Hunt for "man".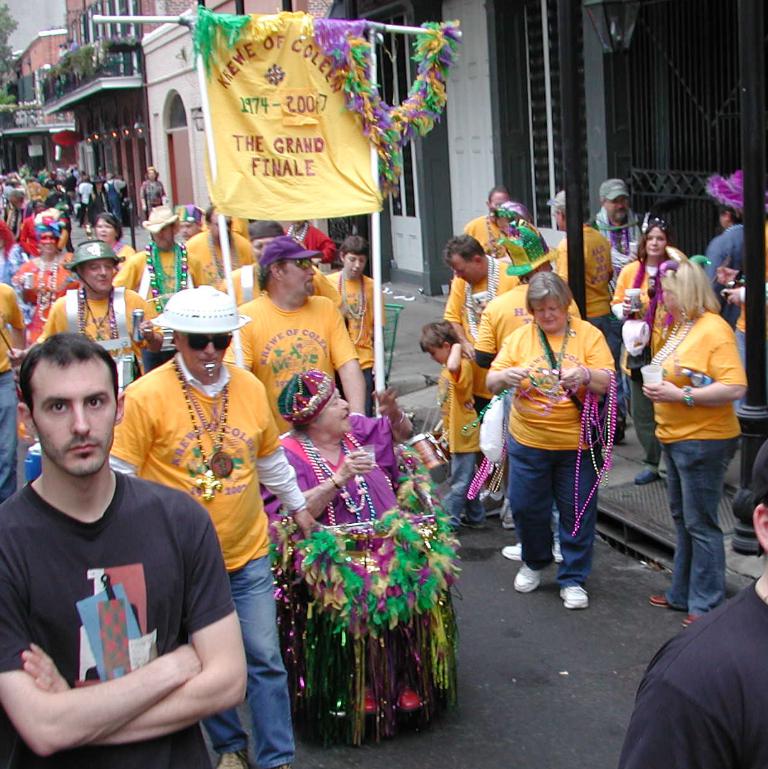
Hunted down at <bbox>464, 186, 520, 250</bbox>.
